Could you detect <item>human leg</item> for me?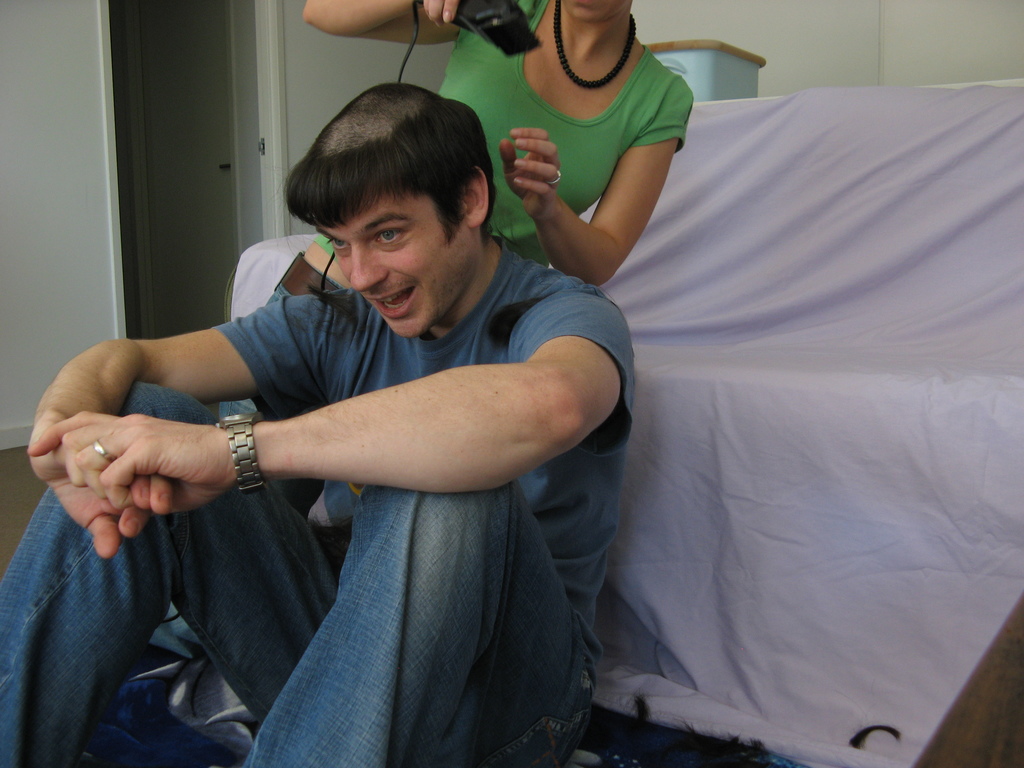
Detection result: 0,380,340,767.
